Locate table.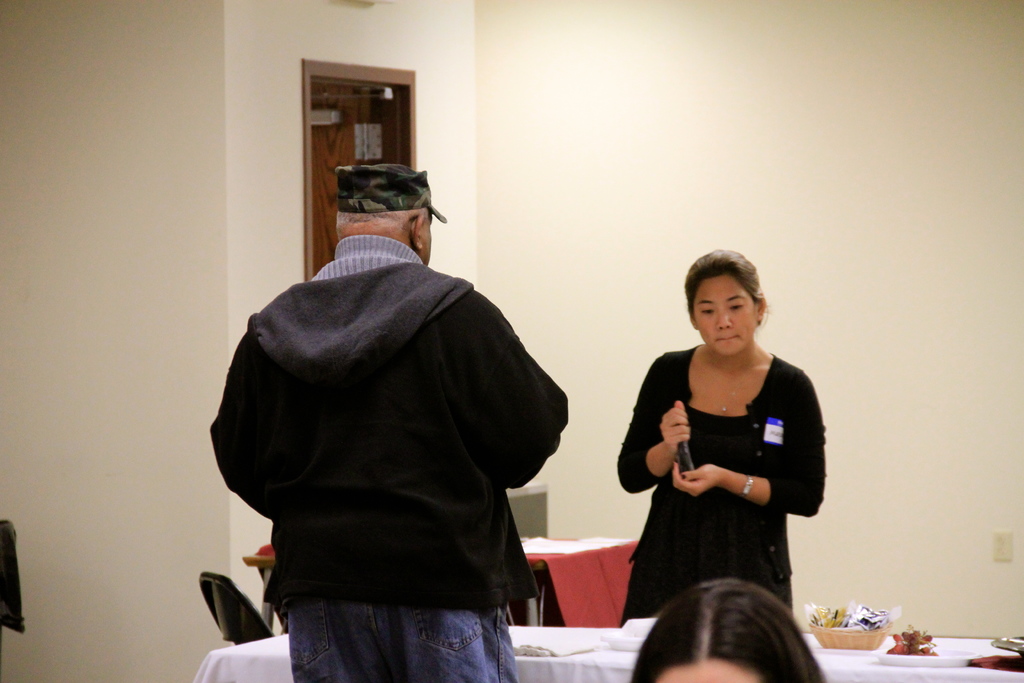
Bounding box: <box>263,537,648,627</box>.
